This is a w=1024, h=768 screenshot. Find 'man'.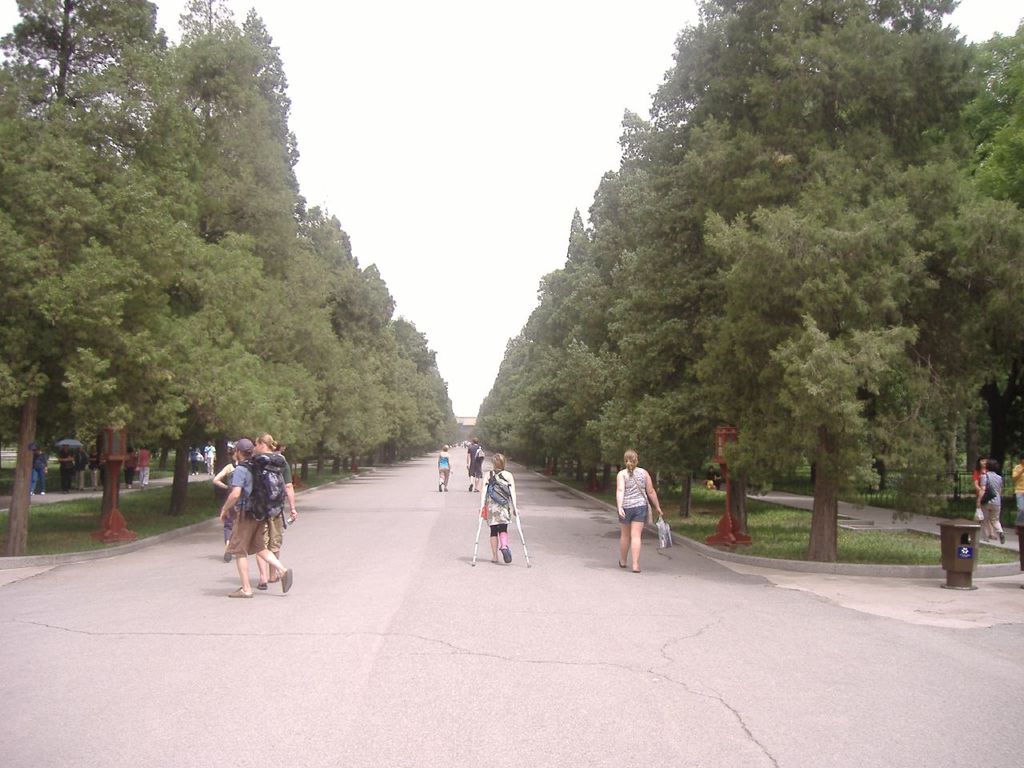
Bounding box: <box>206,438,218,470</box>.
